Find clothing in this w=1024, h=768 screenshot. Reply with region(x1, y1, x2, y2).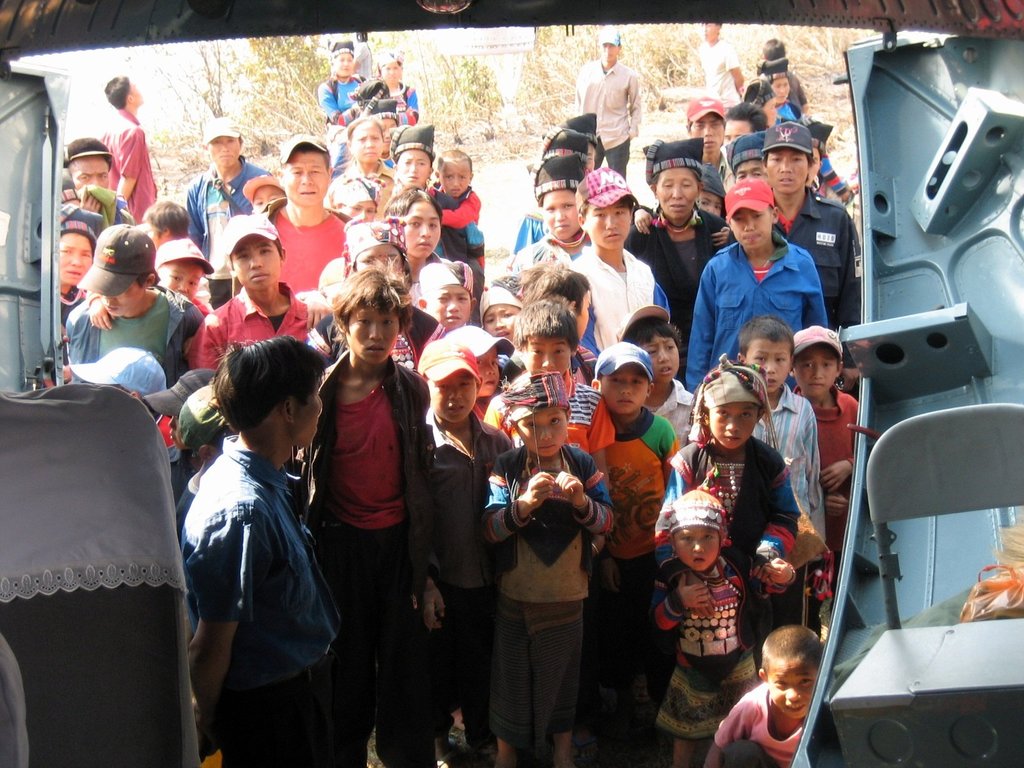
region(770, 188, 858, 346).
